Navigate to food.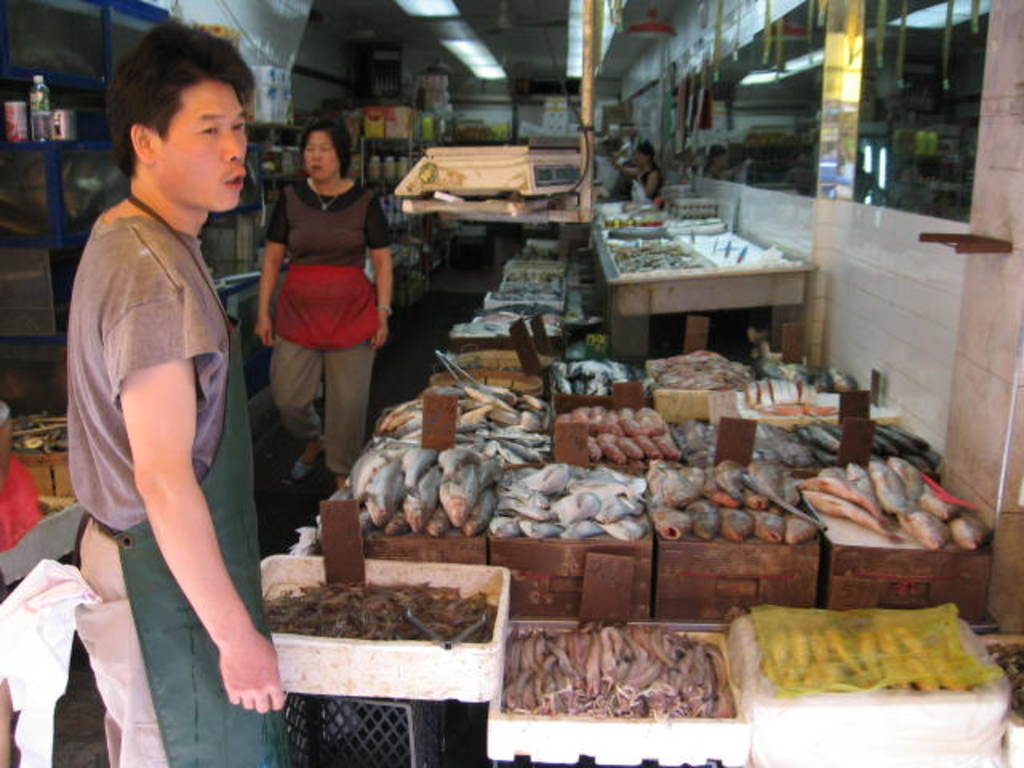
Navigation target: {"left": 267, "top": 576, "right": 493, "bottom": 642}.
